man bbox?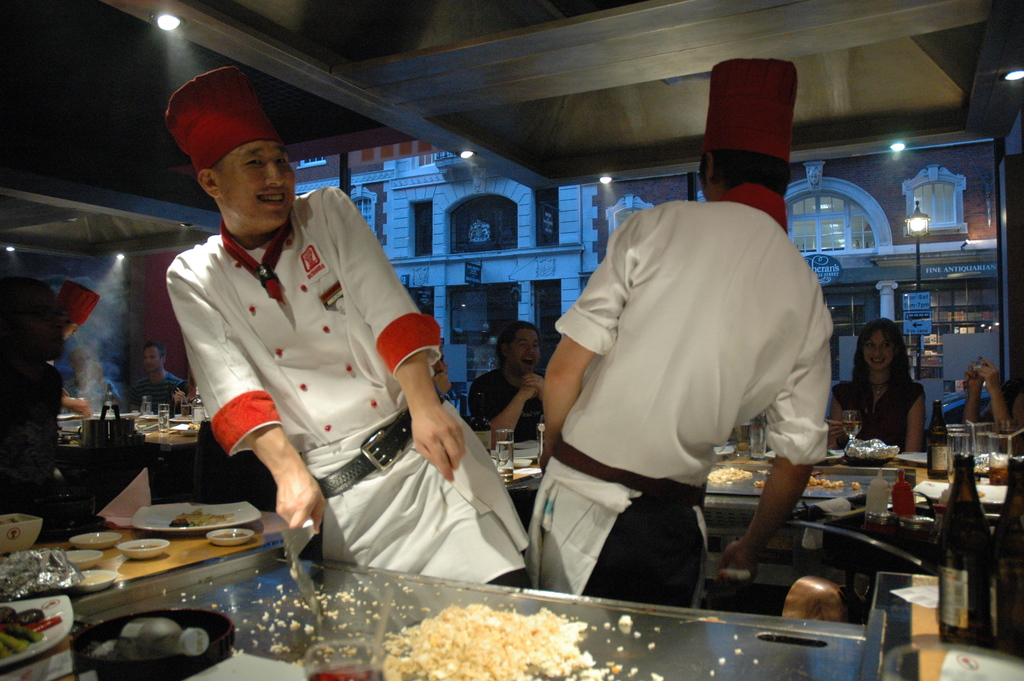
Rect(127, 344, 190, 409)
